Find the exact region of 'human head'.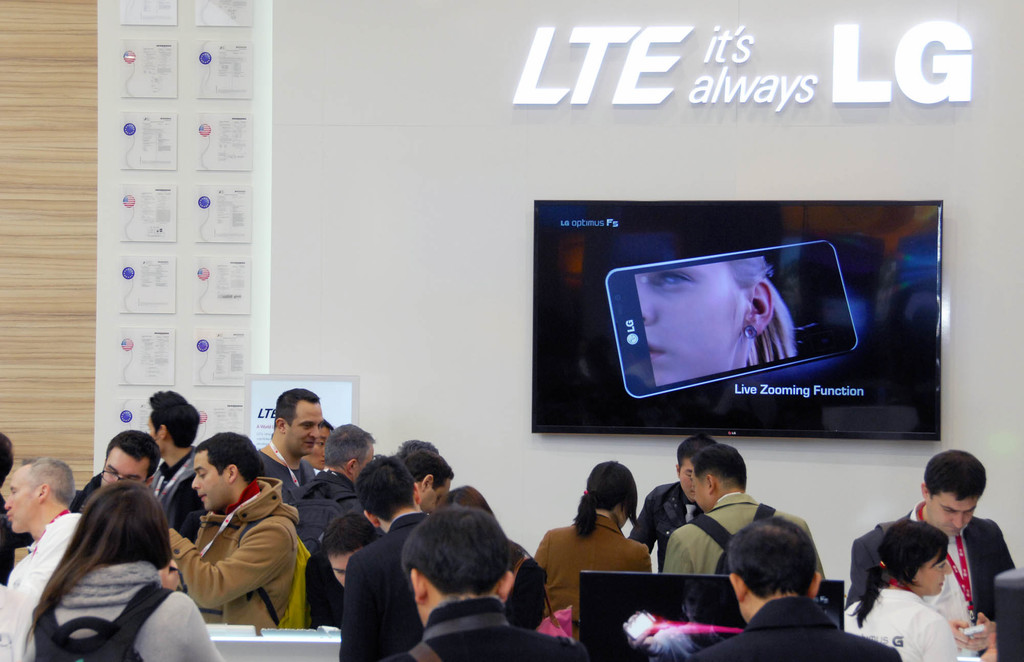
Exact region: {"x1": 404, "y1": 450, "x2": 451, "y2": 513}.
